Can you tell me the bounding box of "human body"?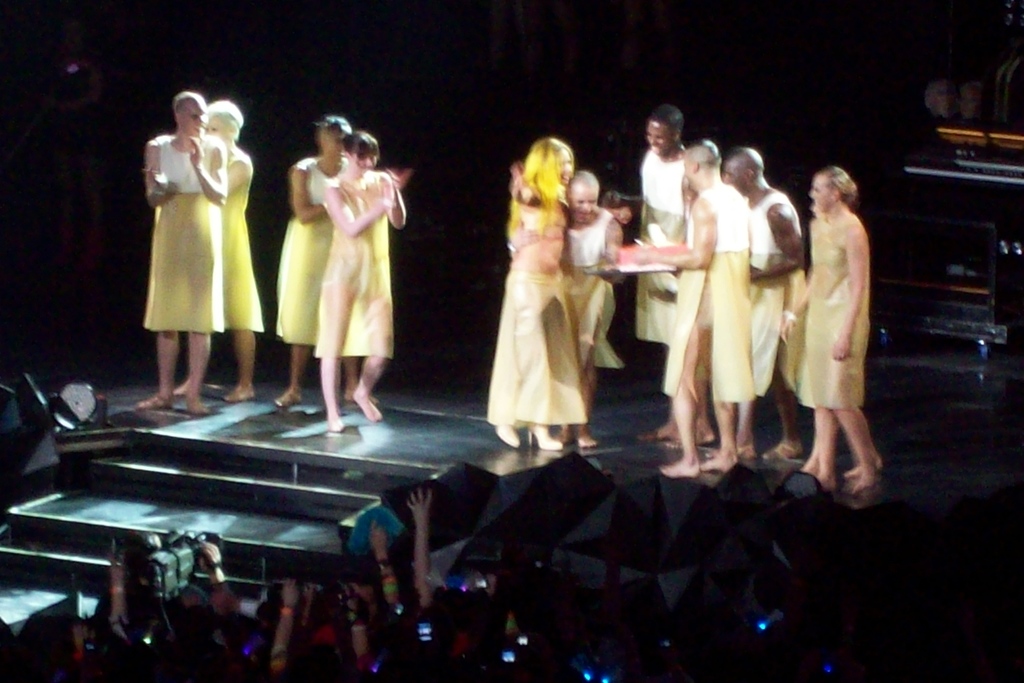
BBox(483, 186, 592, 452).
